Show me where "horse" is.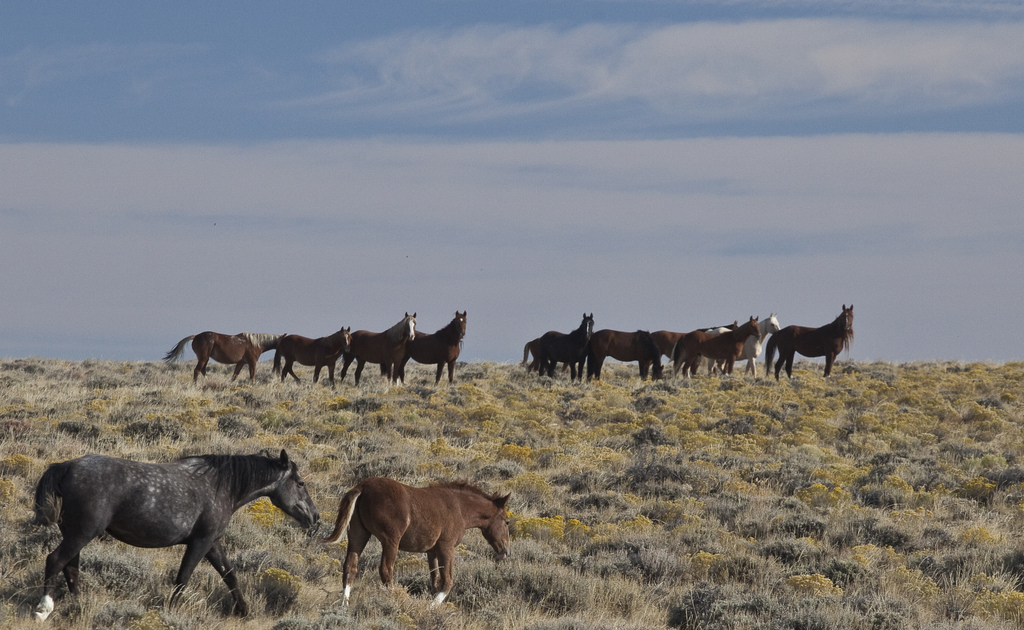
"horse" is at <region>316, 474, 509, 608</region>.
